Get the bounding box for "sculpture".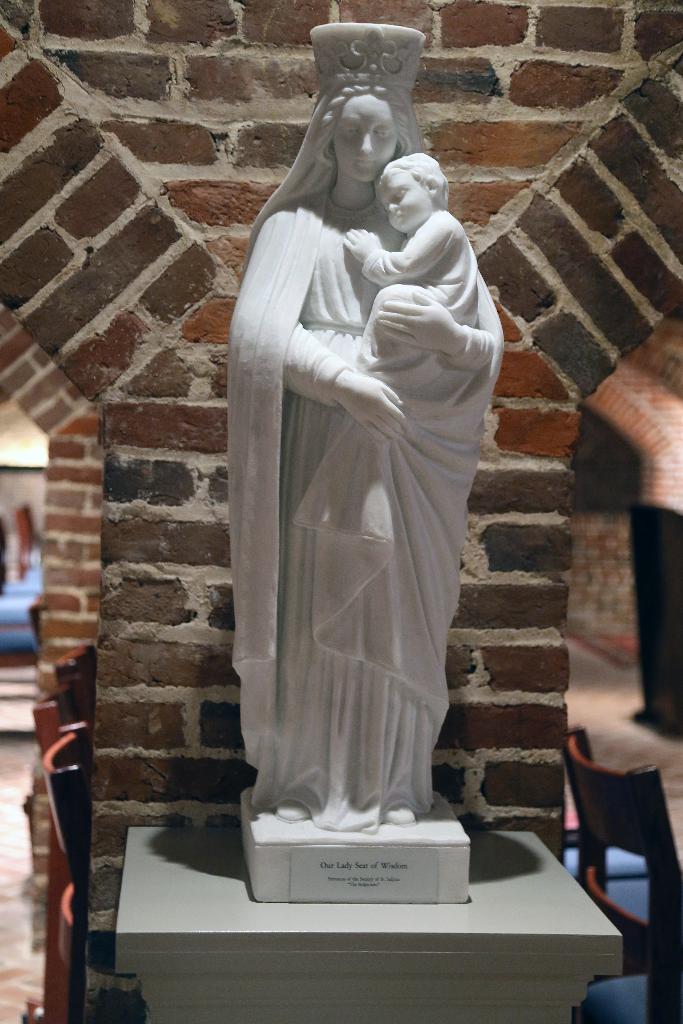
locate(222, 49, 506, 887).
